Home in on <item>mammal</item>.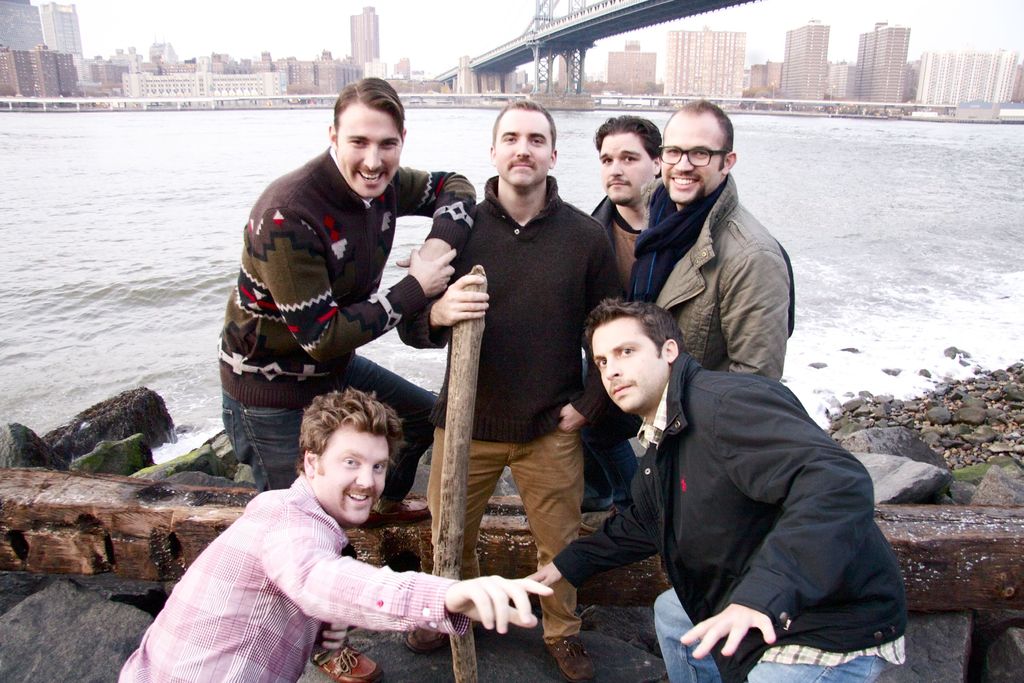
Homed in at rect(525, 296, 910, 682).
